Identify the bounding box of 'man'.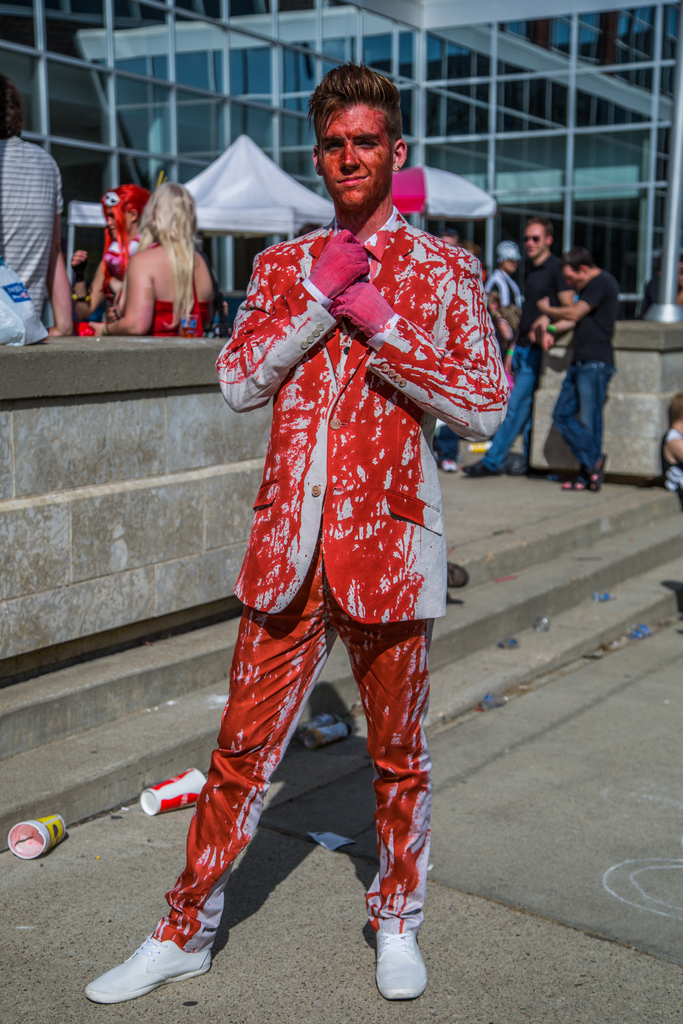
crop(152, 88, 507, 982).
